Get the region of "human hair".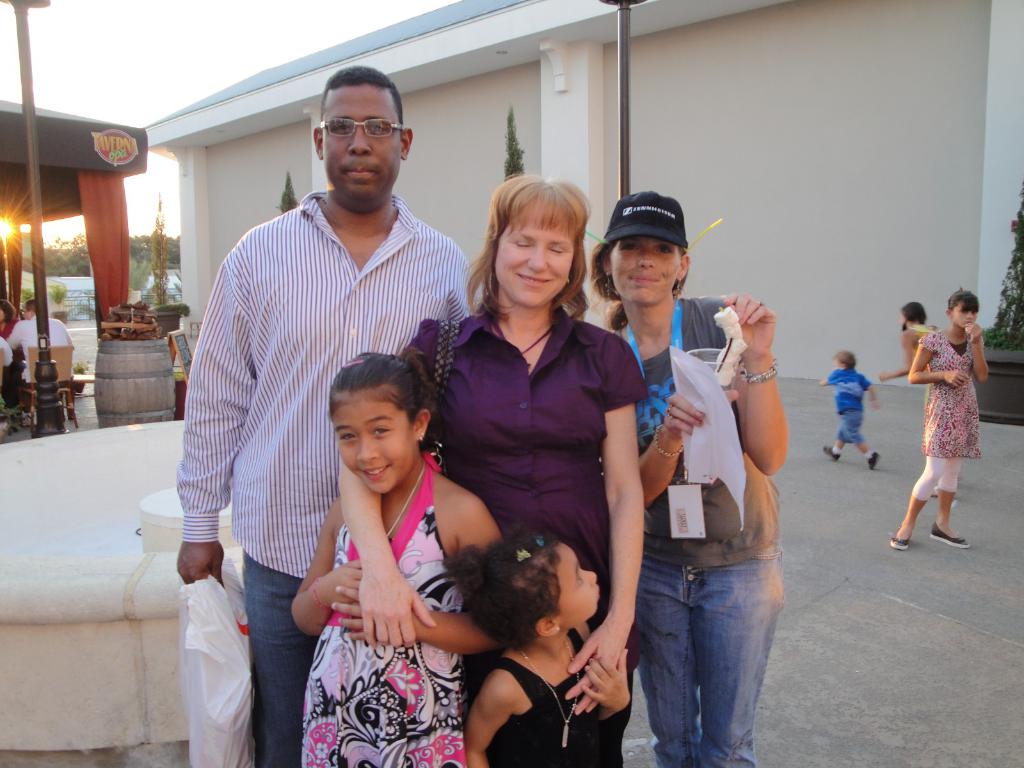
{"left": 321, "top": 65, "right": 404, "bottom": 122}.
